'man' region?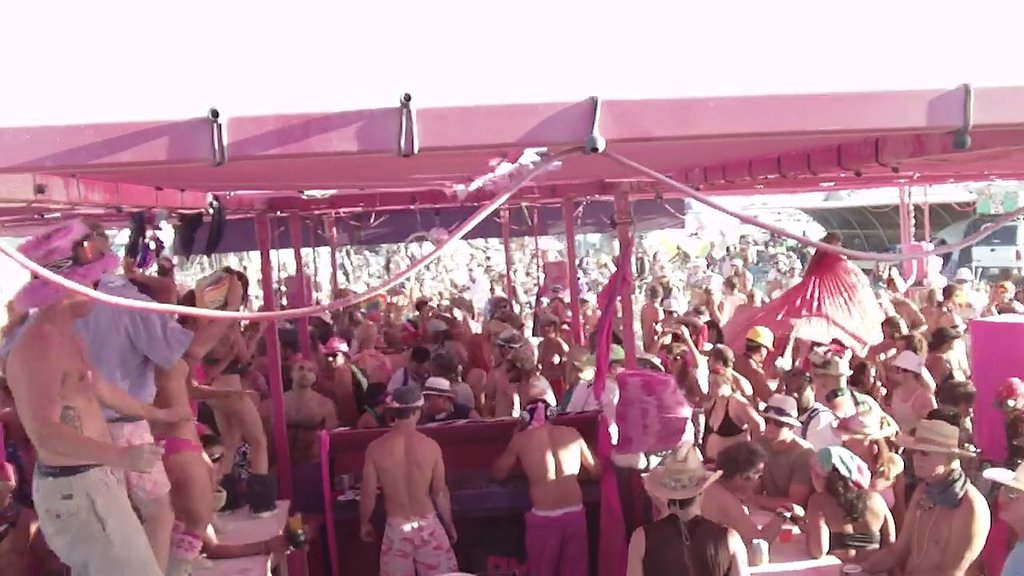
rect(699, 440, 806, 546)
